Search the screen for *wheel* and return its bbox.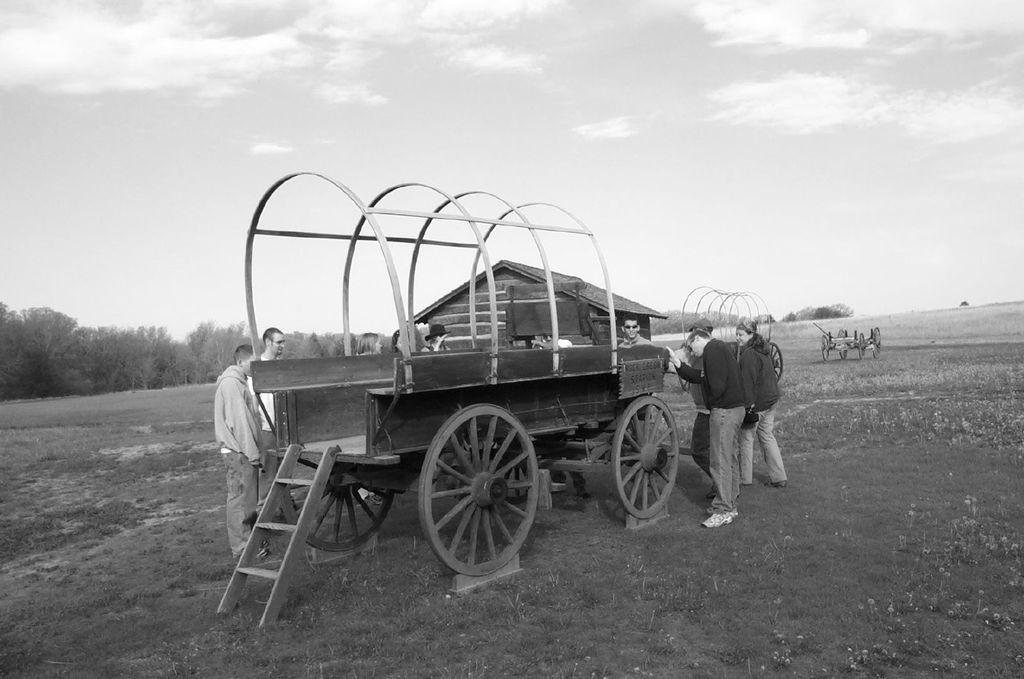
Found: x1=767, y1=344, x2=783, y2=383.
